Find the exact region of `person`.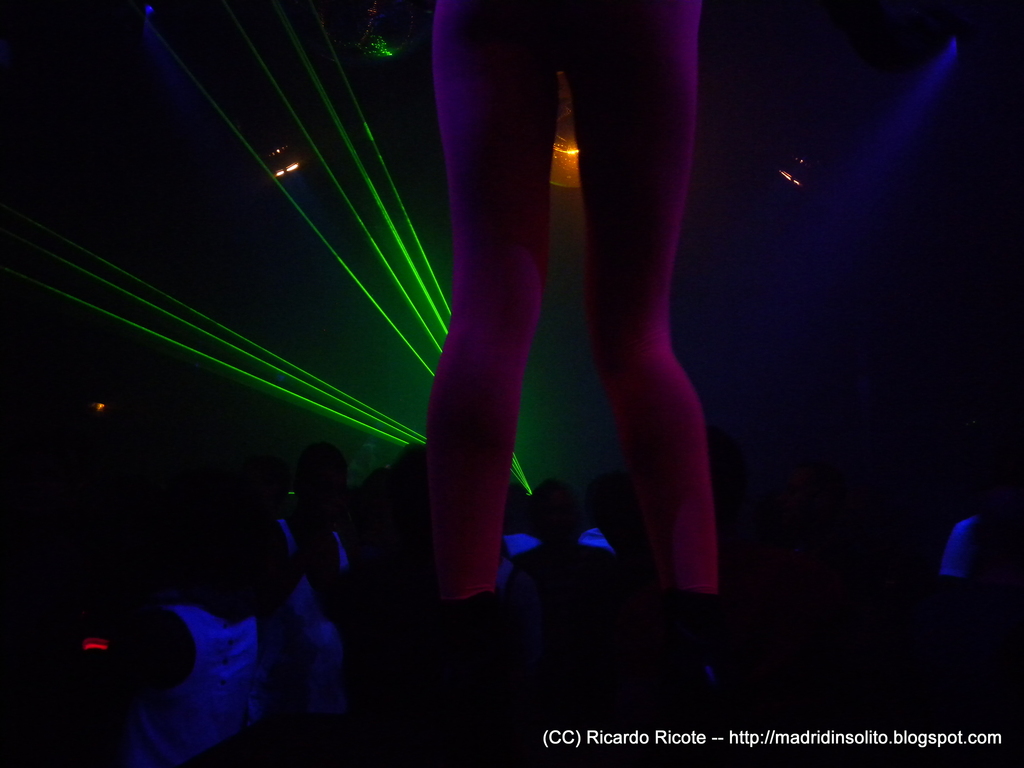
Exact region: bbox=[940, 520, 1003, 591].
